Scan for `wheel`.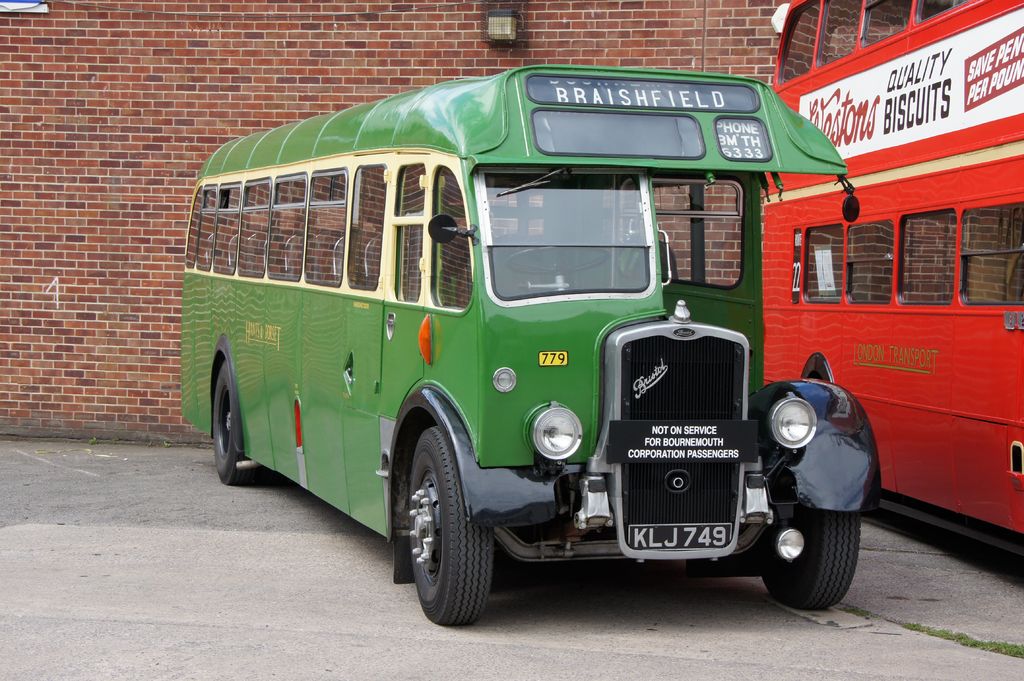
Scan result: [385,415,495,640].
